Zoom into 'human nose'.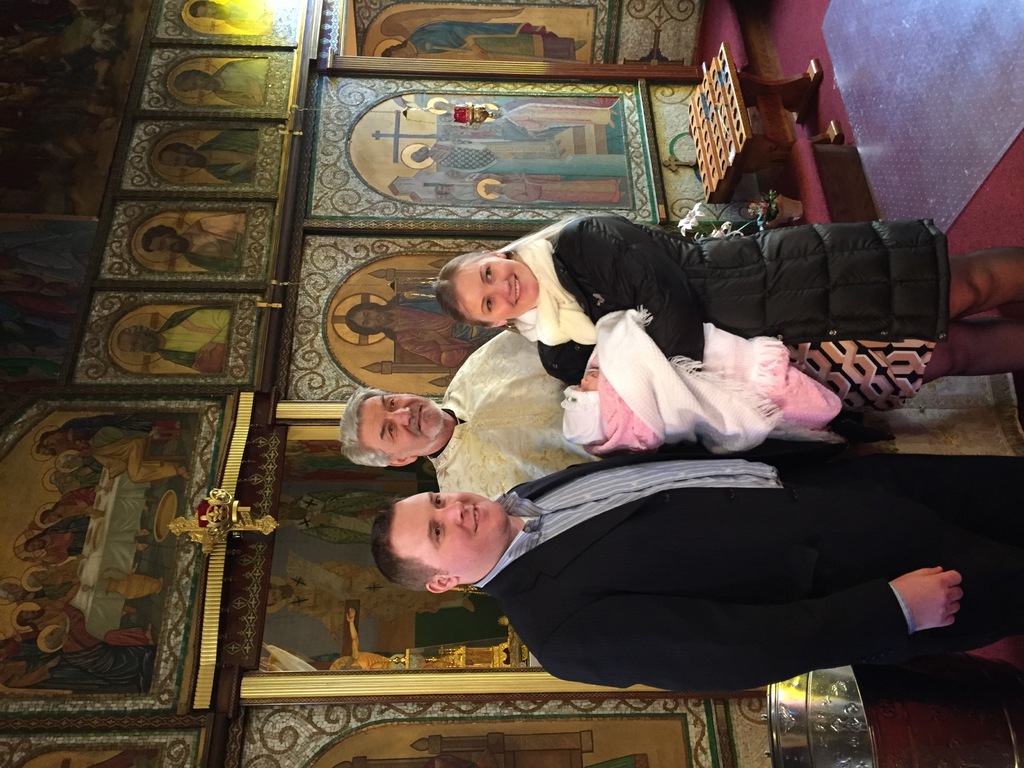
Zoom target: crop(492, 281, 511, 294).
